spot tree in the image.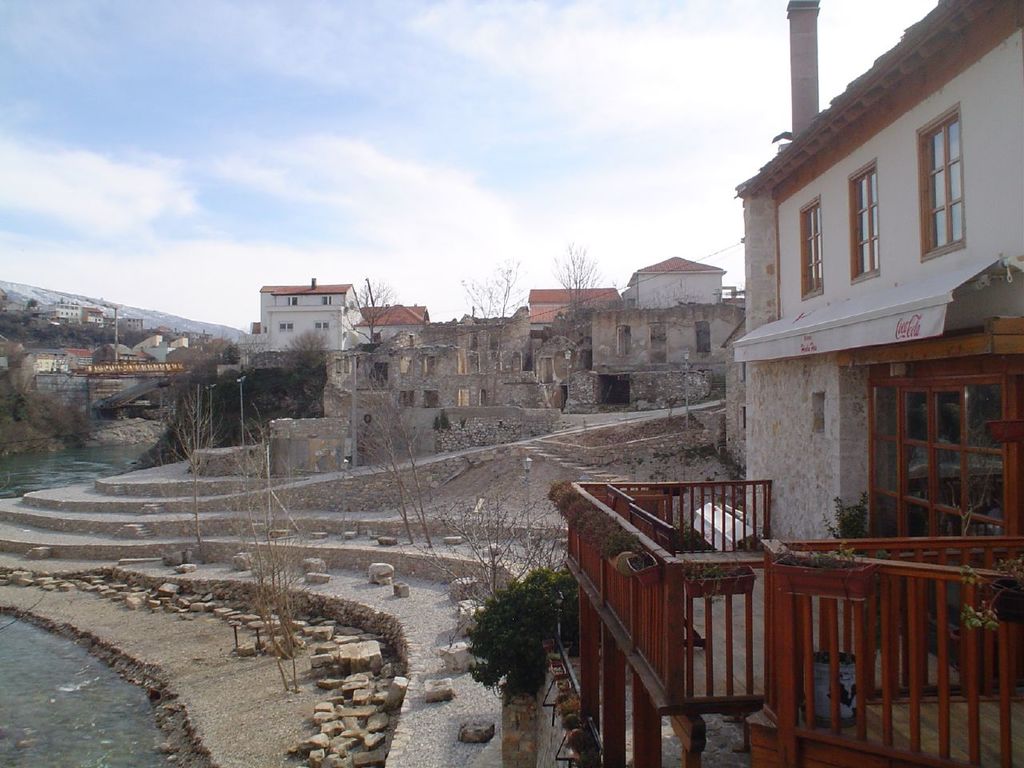
tree found at [x1=391, y1=489, x2=566, y2=642].
